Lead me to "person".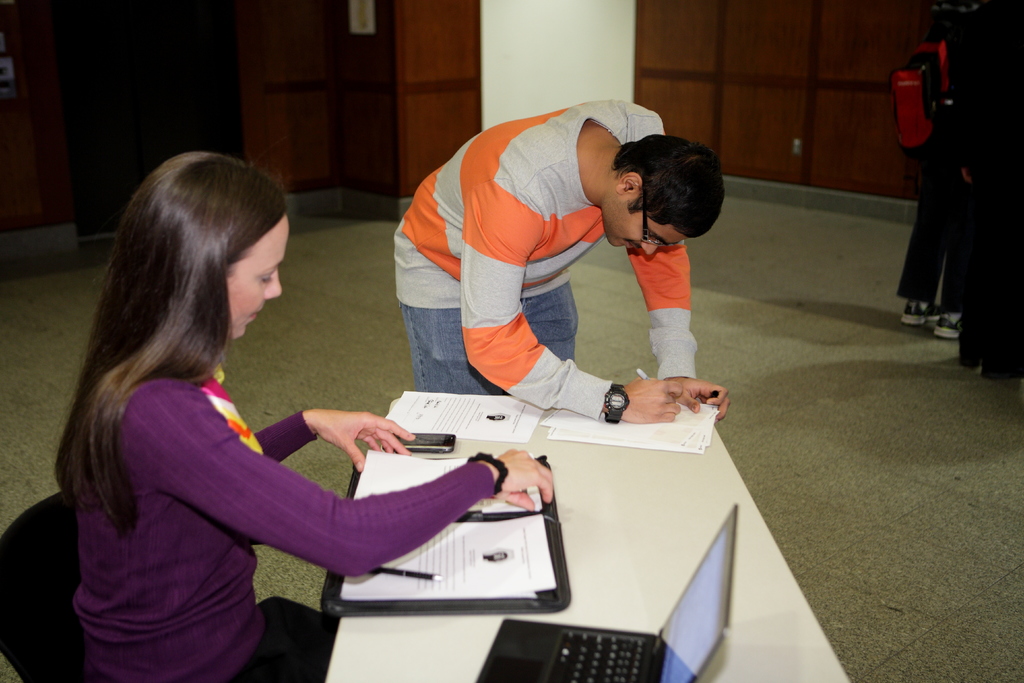
Lead to crop(940, 0, 1023, 379).
